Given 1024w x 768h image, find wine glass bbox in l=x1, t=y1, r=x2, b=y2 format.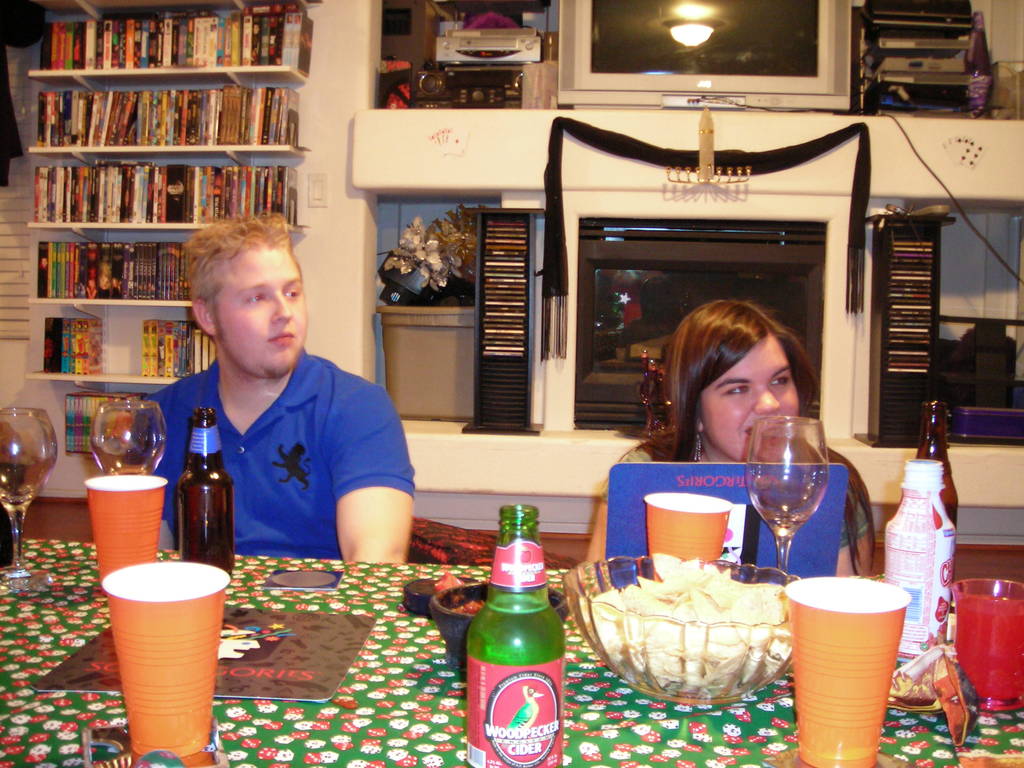
l=0, t=399, r=58, b=594.
